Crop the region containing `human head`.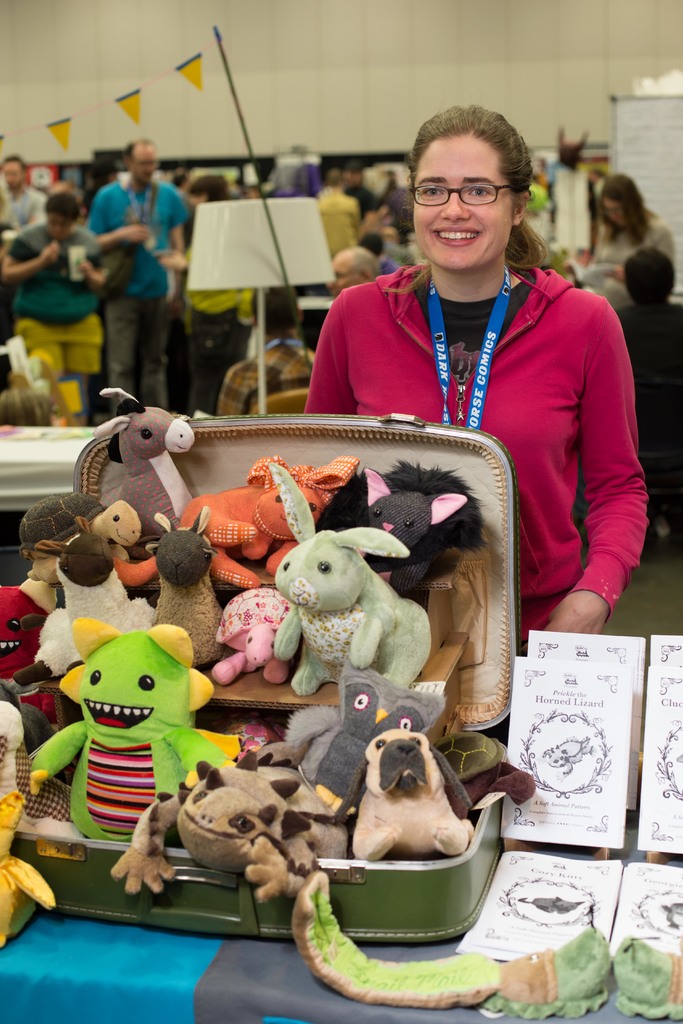
Crop region: x1=43, y1=191, x2=81, y2=239.
